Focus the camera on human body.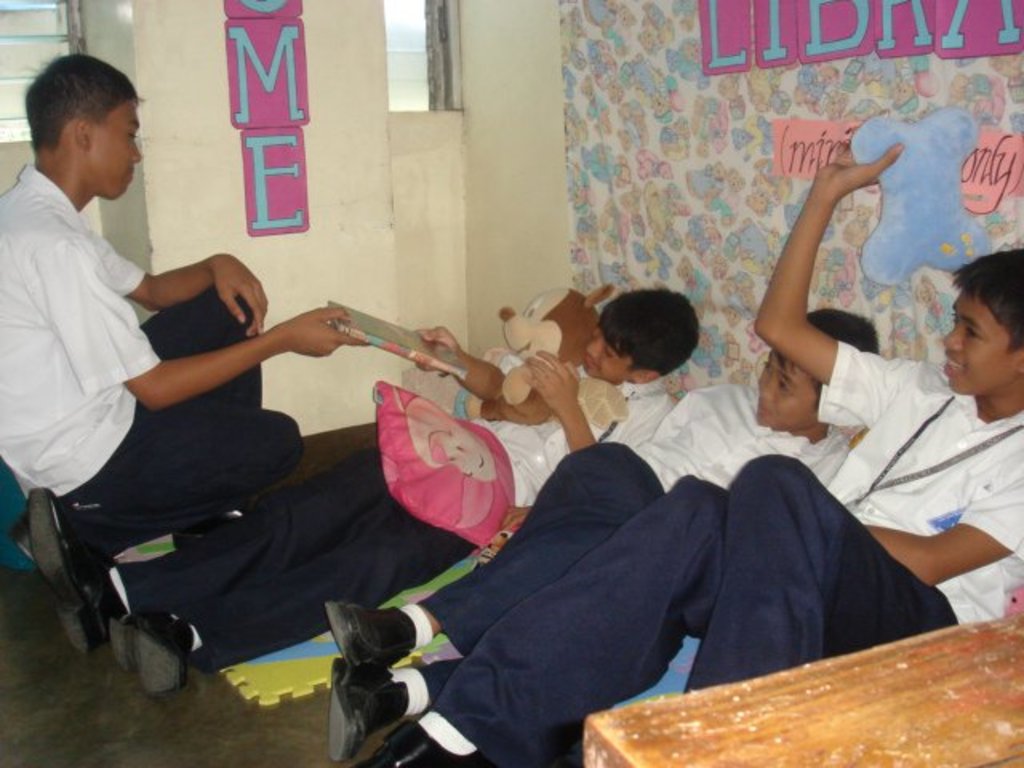
Focus region: (x1=32, y1=288, x2=694, y2=683).
